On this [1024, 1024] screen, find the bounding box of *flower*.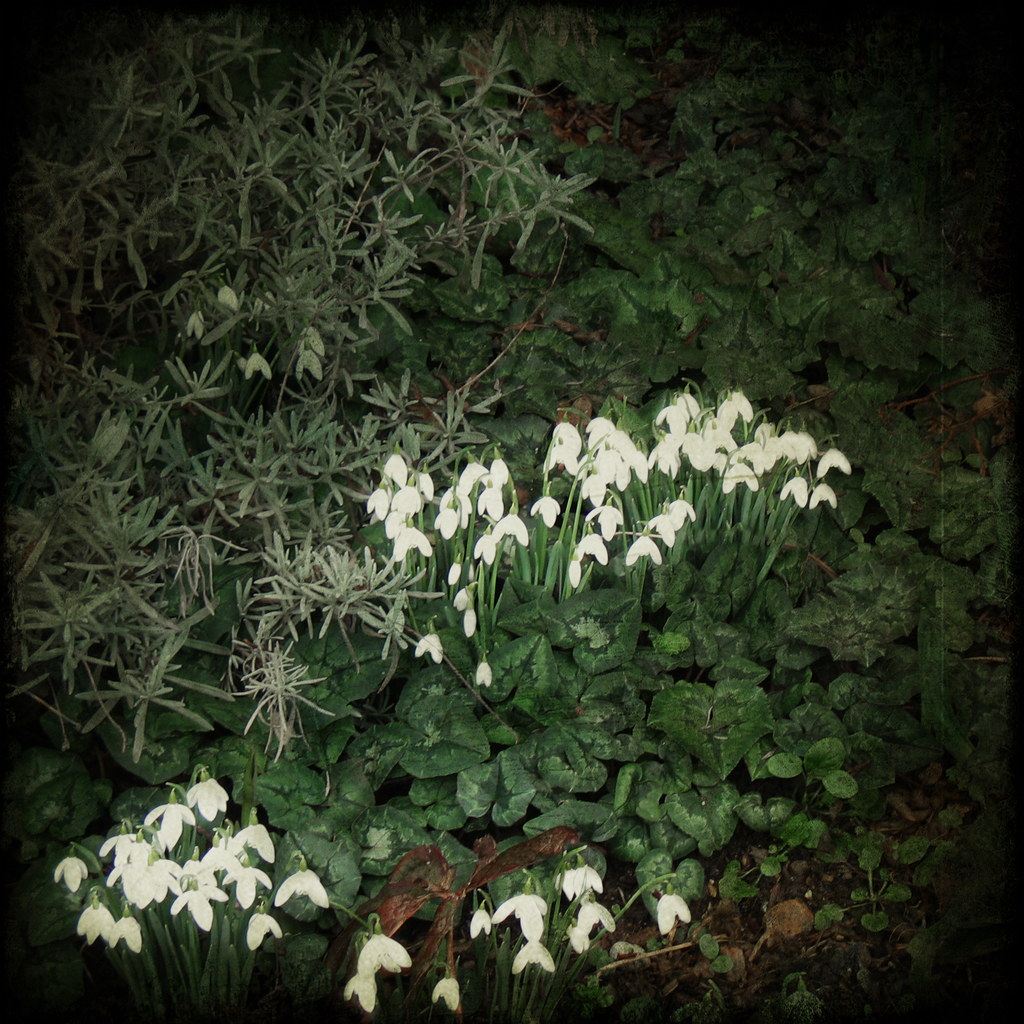
Bounding box: BBox(144, 802, 198, 861).
